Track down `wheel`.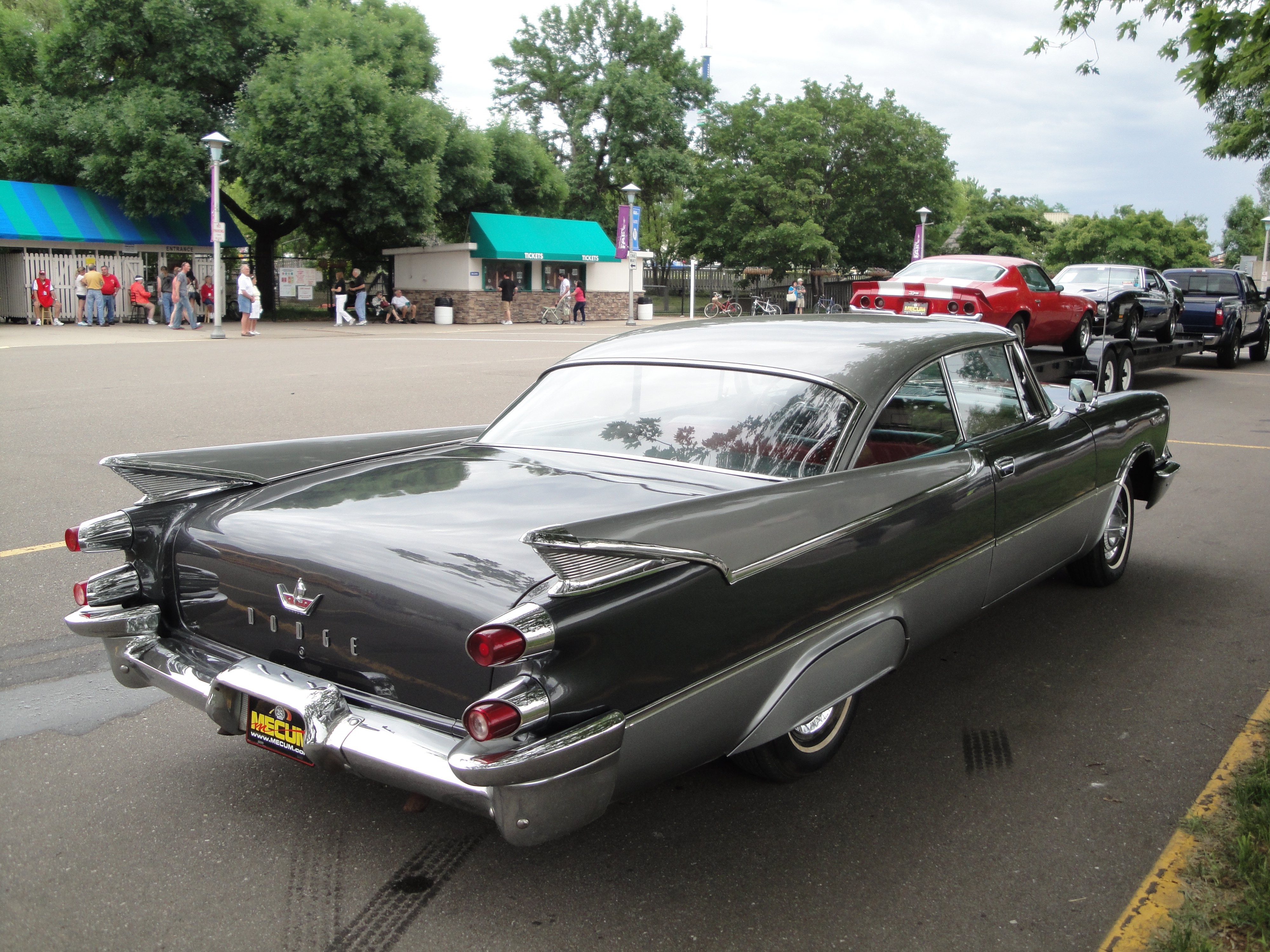
Tracked to detection(175, 102, 178, 103).
